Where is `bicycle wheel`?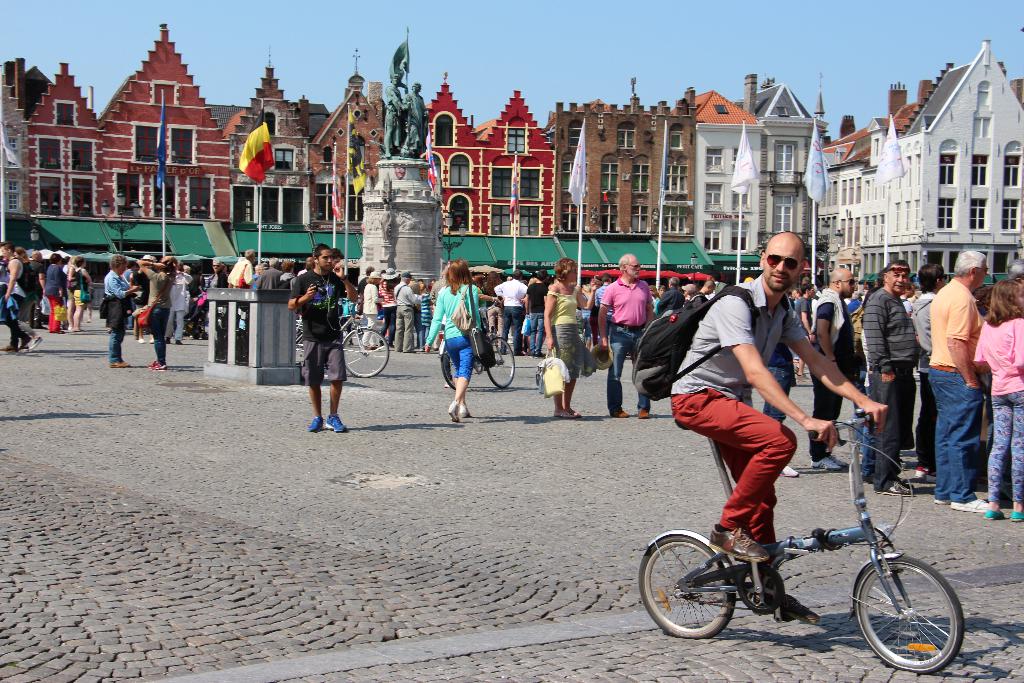
[x1=337, y1=324, x2=389, y2=384].
